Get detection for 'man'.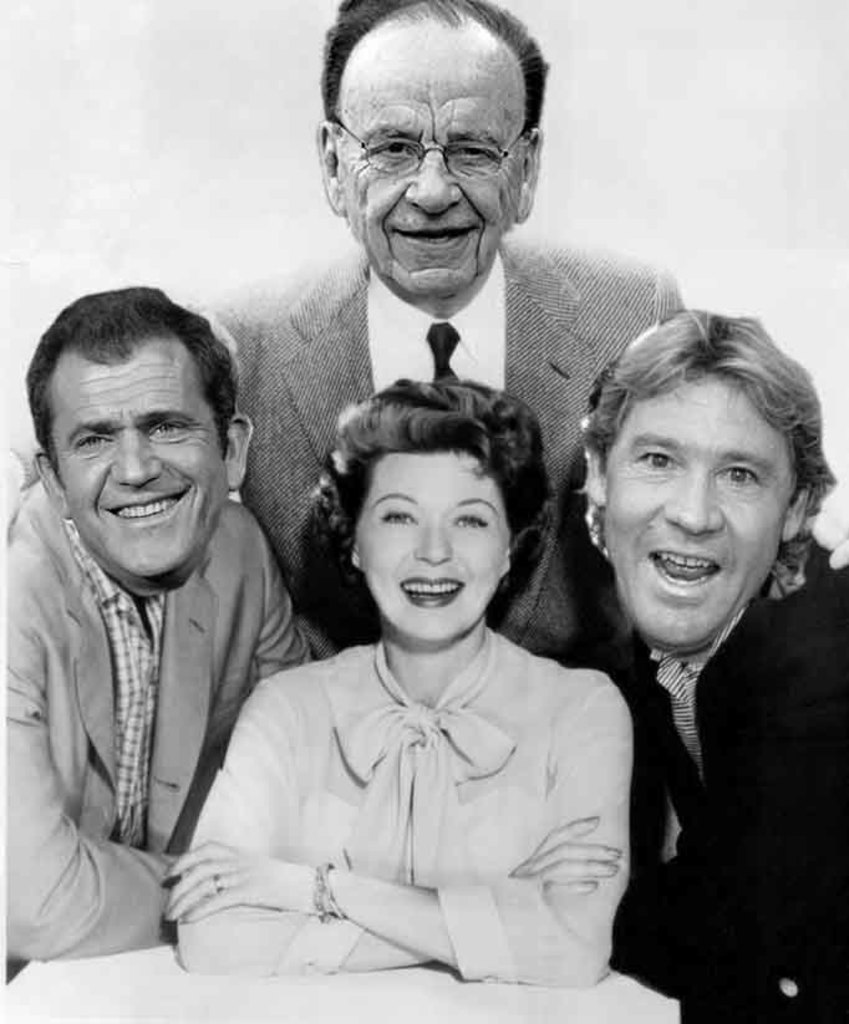
Detection: left=555, top=320, right=840, bottom=1017.
